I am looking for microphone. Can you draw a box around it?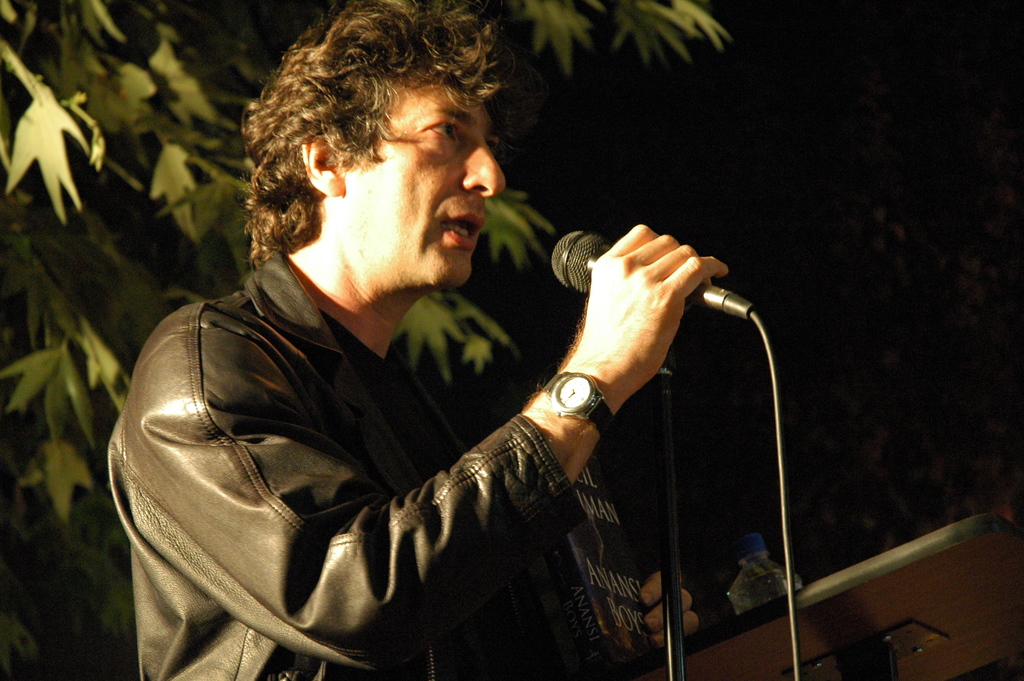
Sure, the bounding box is BBox(543, 218, 758, 365).
